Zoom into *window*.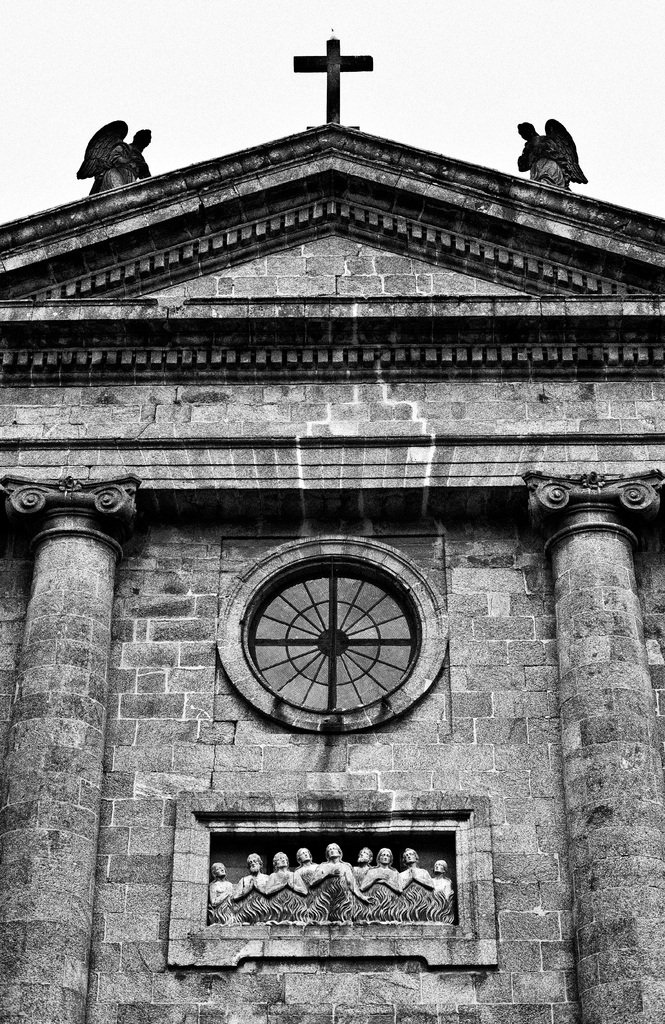
Zoom target: bbox=[230, 554, 423, 721].
